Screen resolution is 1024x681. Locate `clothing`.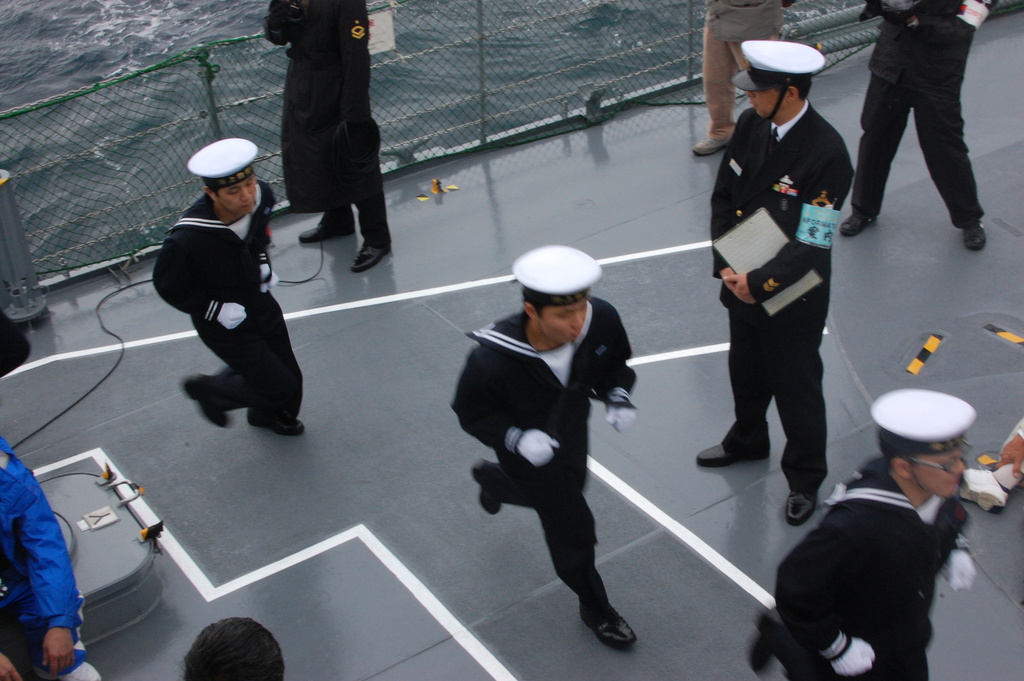
rect(453, 311, 648, 609).
